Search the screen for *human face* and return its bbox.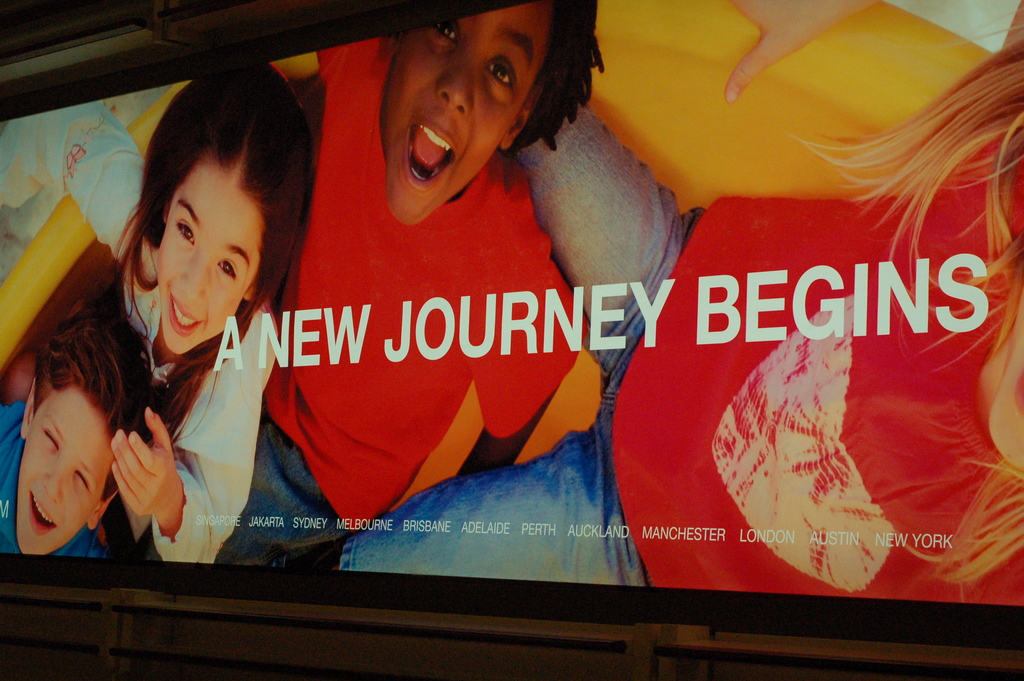
Found: (x1=19, y1=384, x2=115, y2=553).
